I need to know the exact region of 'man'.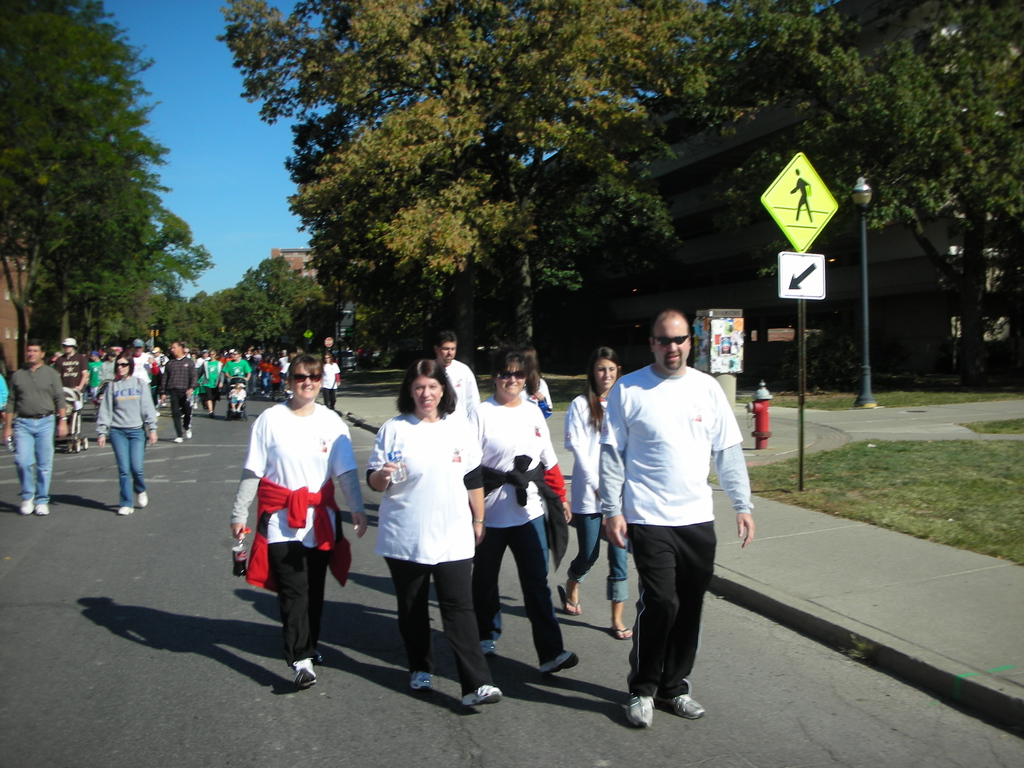
Region: {"left": 133, "top": 337, "right": 152, "bottom": 387}.
